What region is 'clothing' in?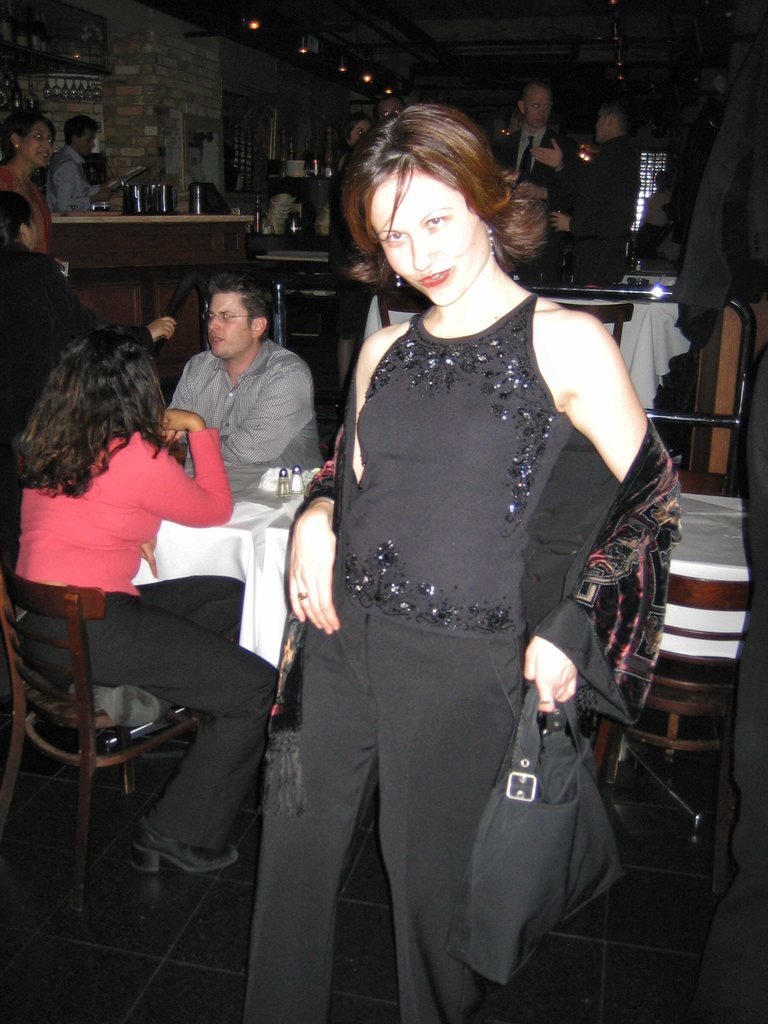
locate(165, 339, 328, 483).
